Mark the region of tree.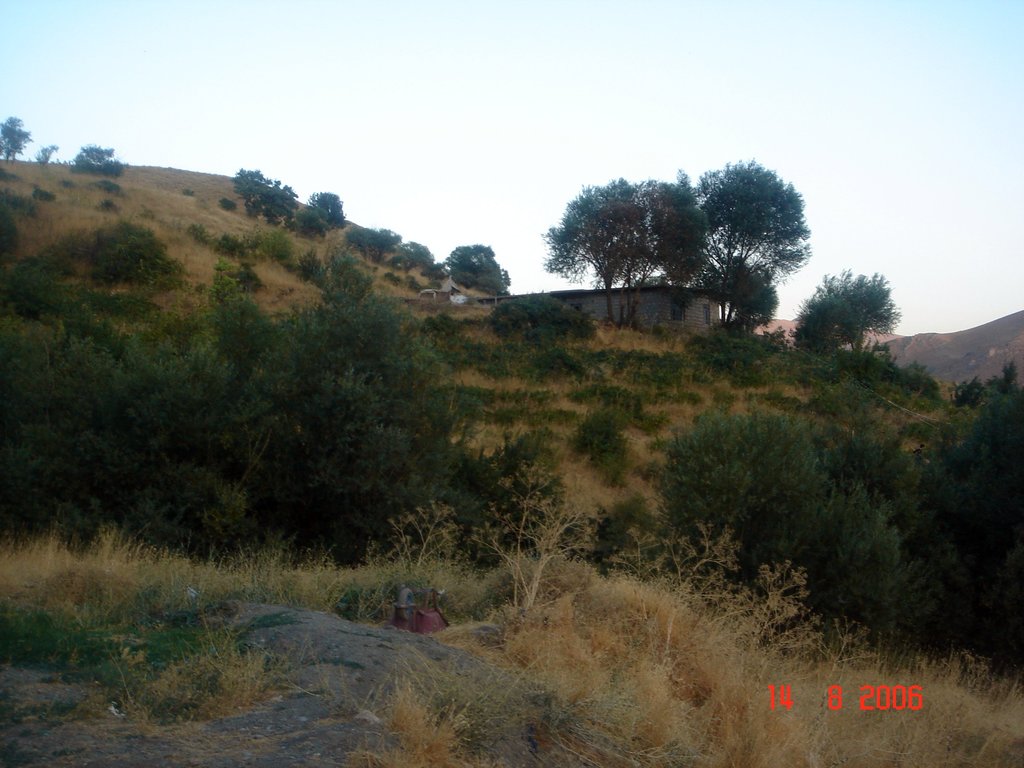
Region: {"left": 792, "top": 268, "right": 902, "bottom": 381}.
